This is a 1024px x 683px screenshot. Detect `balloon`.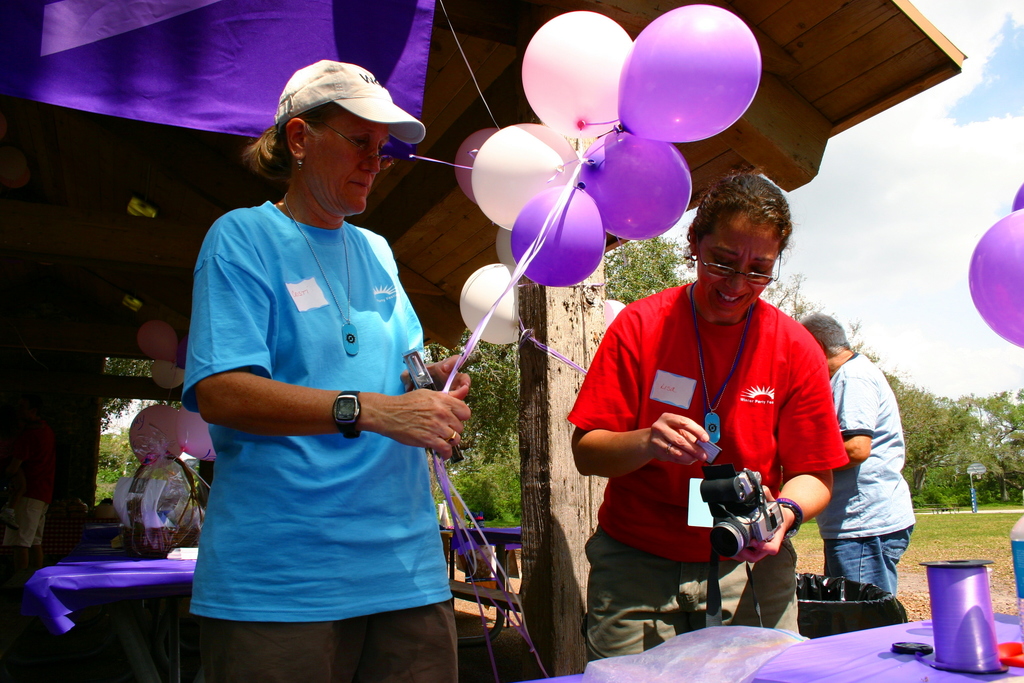
[494, 226, 516, 267].
